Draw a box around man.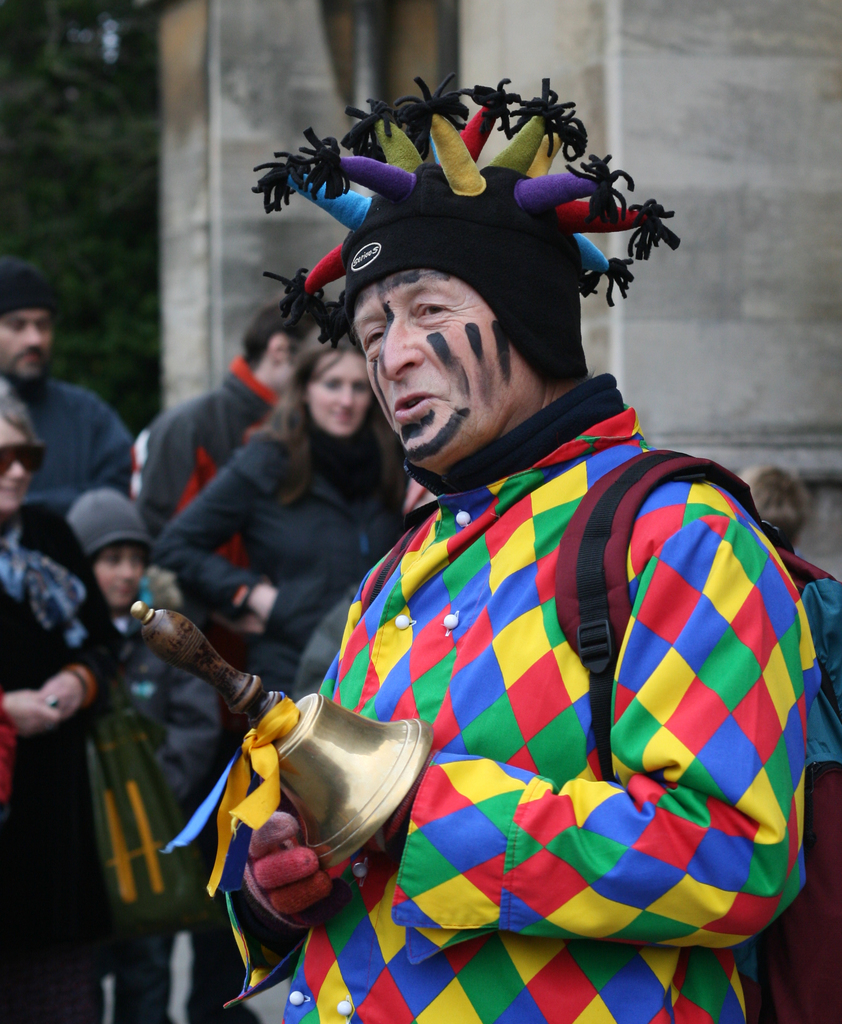
<bbox>0, 269, 135, 503</bbox>.
